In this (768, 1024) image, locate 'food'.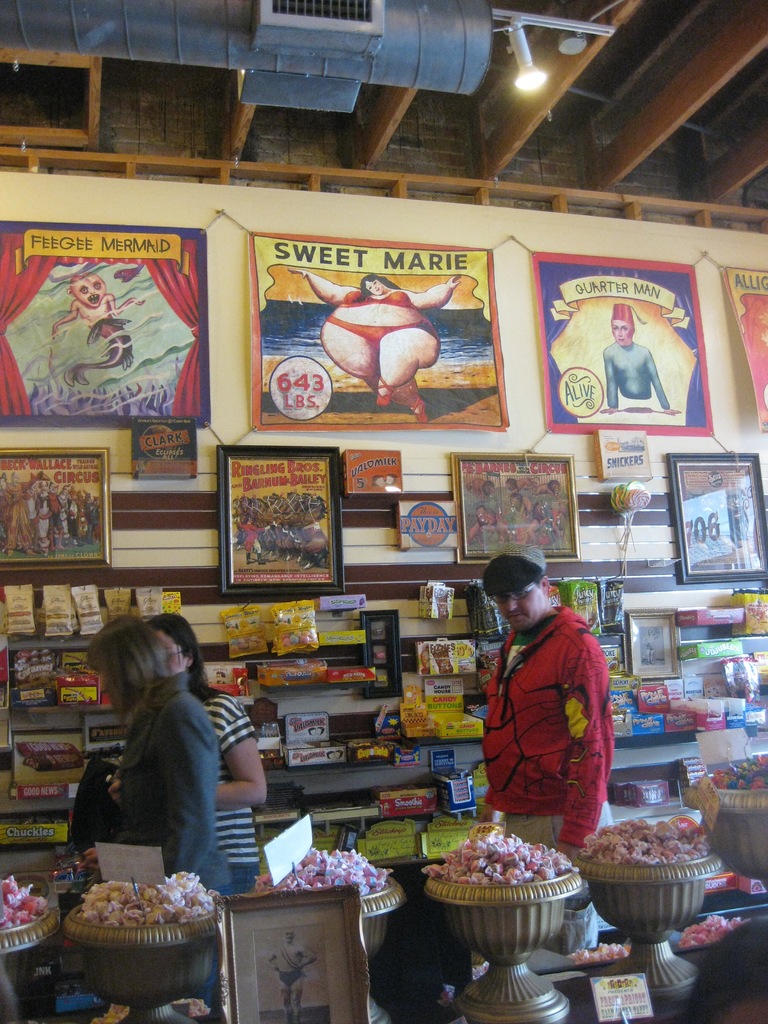
Bounding box: left=273, top=609, right=312, bottom=644.
